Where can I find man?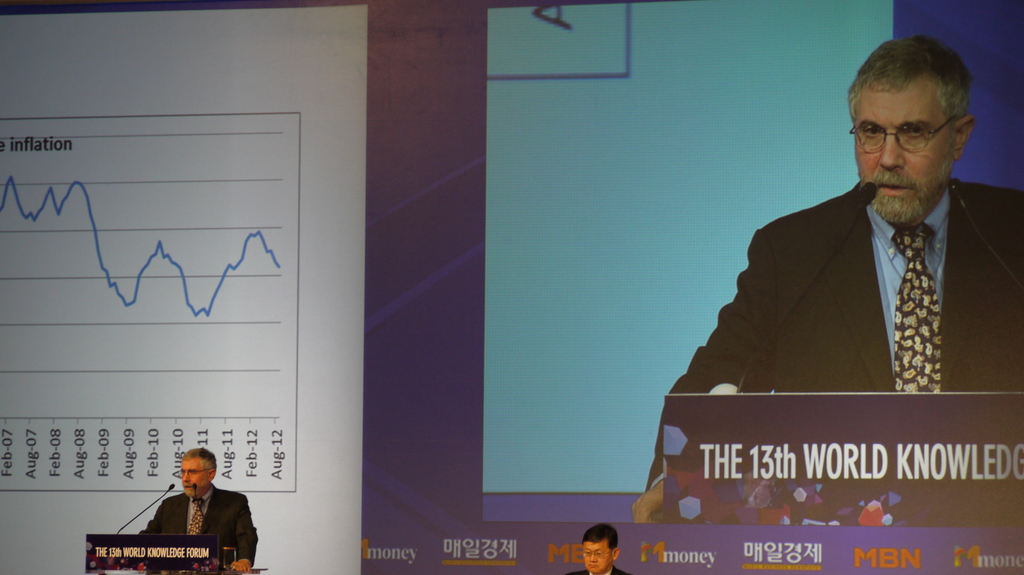
You can find it at select_region(566, 522, 636, 574).
